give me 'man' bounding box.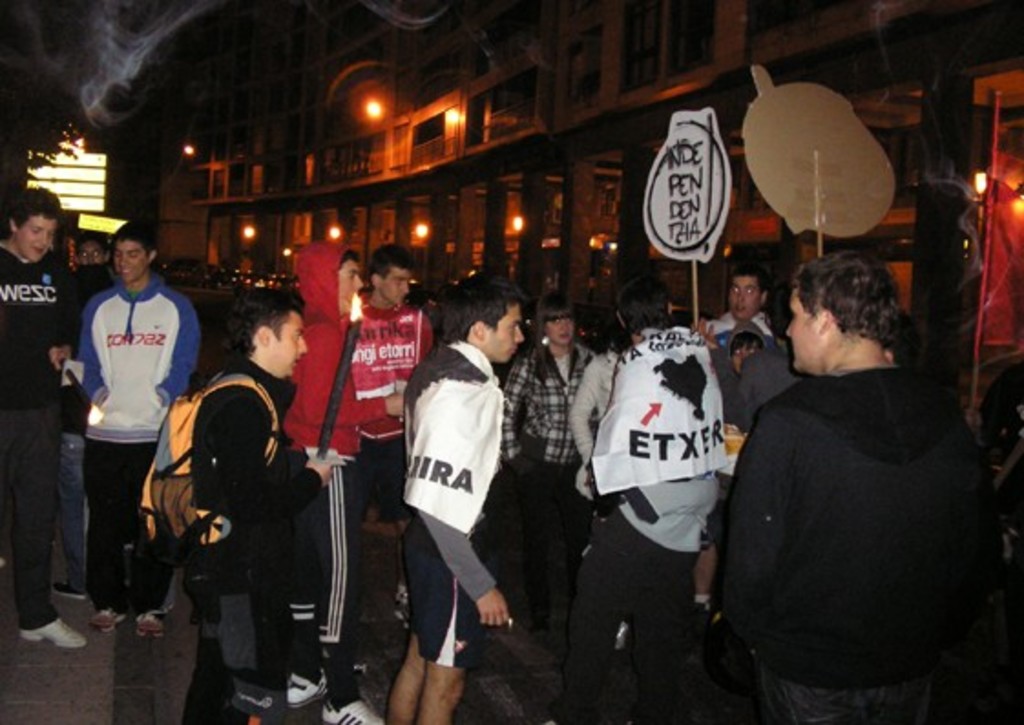
x1=721 y1=250 x2=1002 y2=723.
